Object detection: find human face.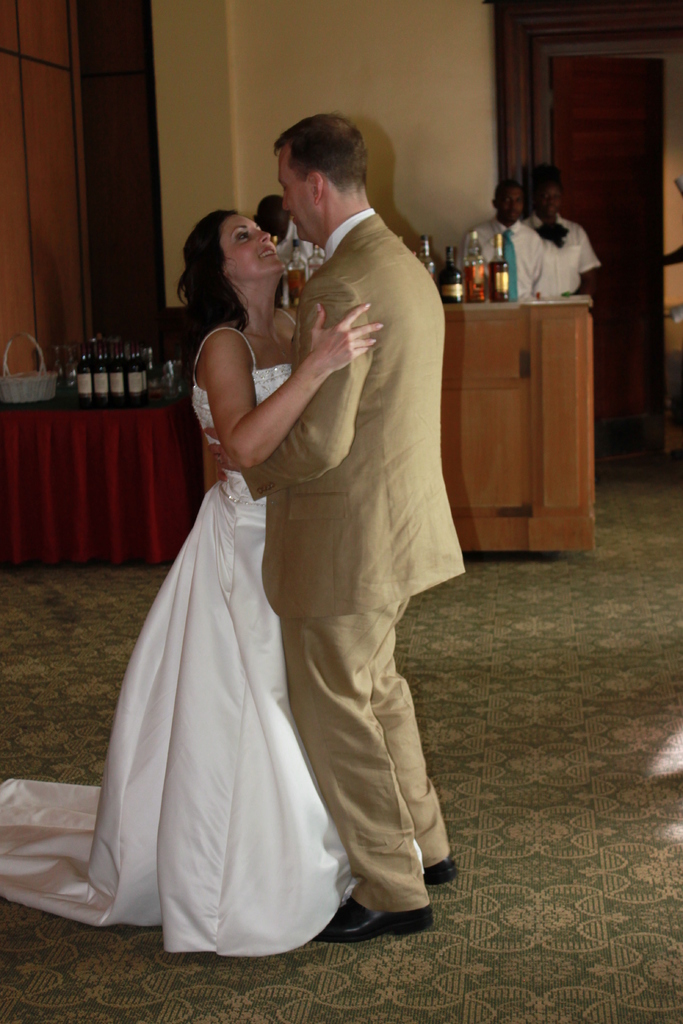
Rect(224, 211, 286, 280).
